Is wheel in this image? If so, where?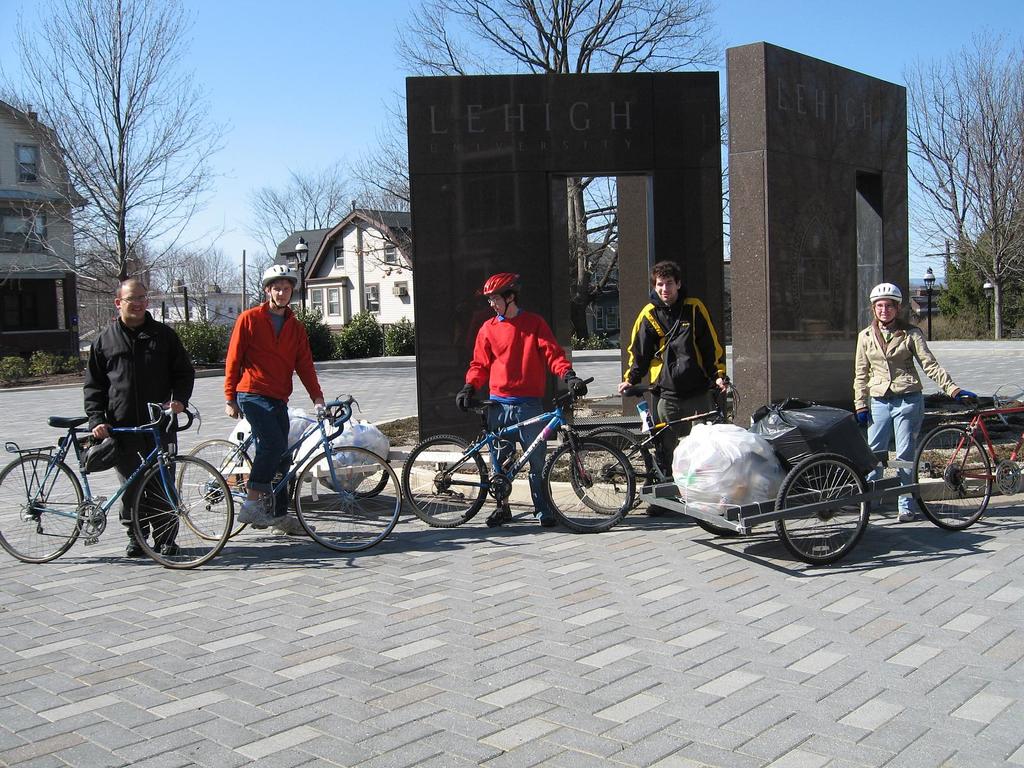
Yes, at 911/422/989/526.
